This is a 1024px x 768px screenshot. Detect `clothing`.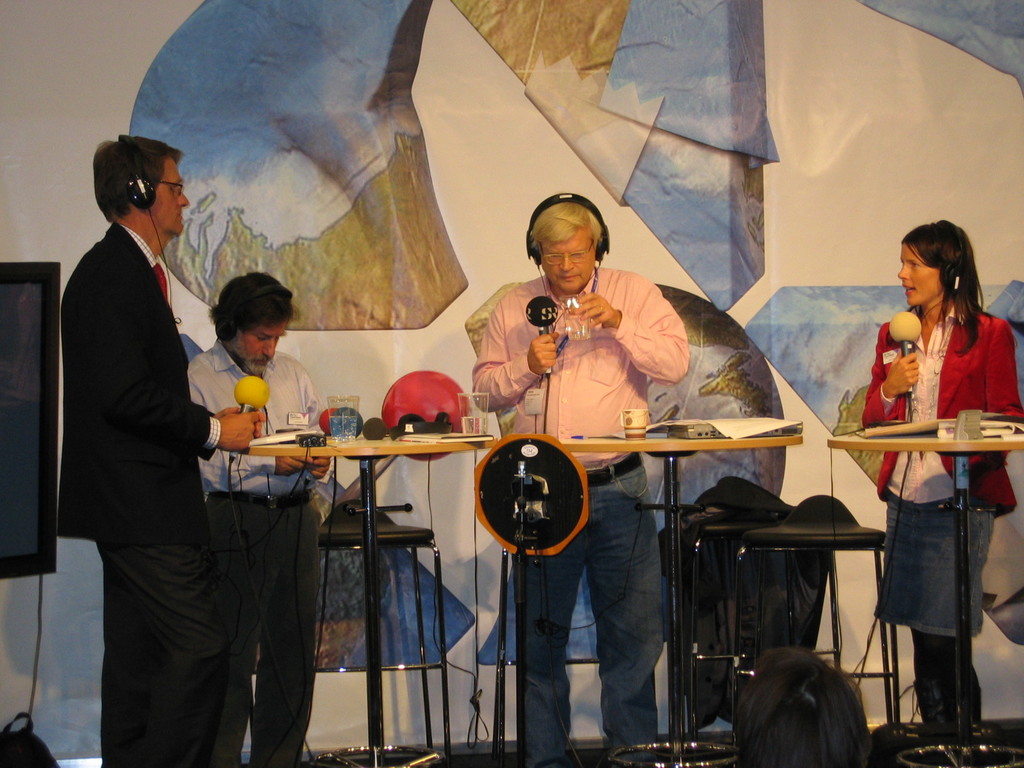
<bbox>863, 312, 1023, 634</bbox>.
